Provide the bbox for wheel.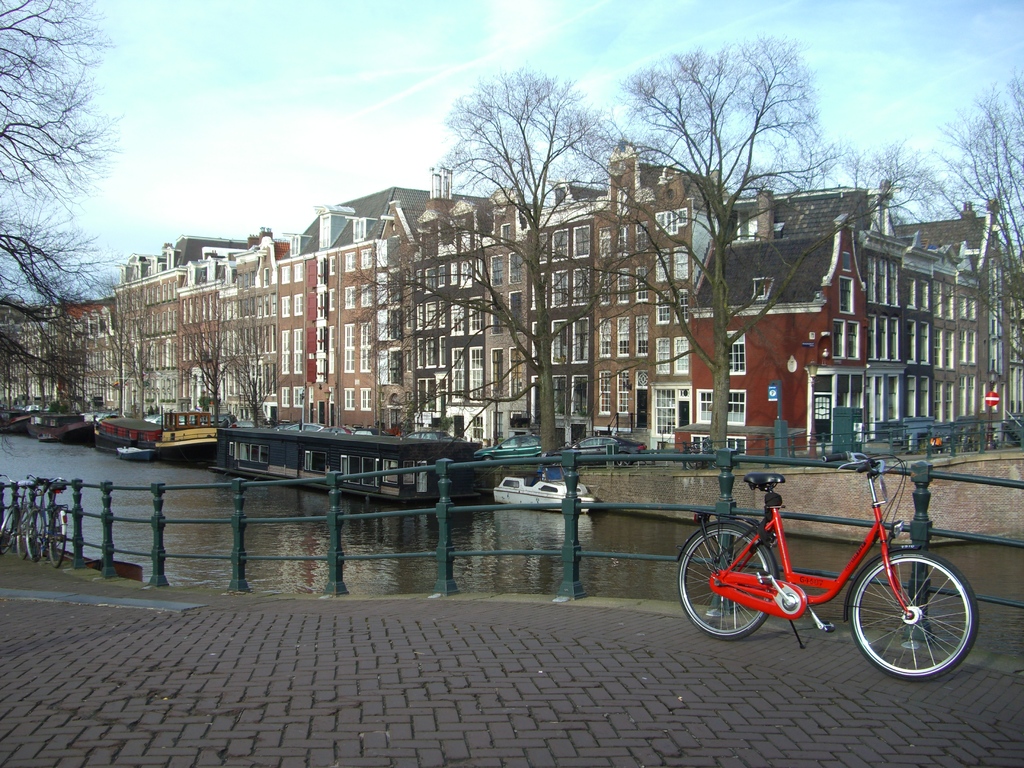
x1=616, y1=451, x2=630, y2=465.
